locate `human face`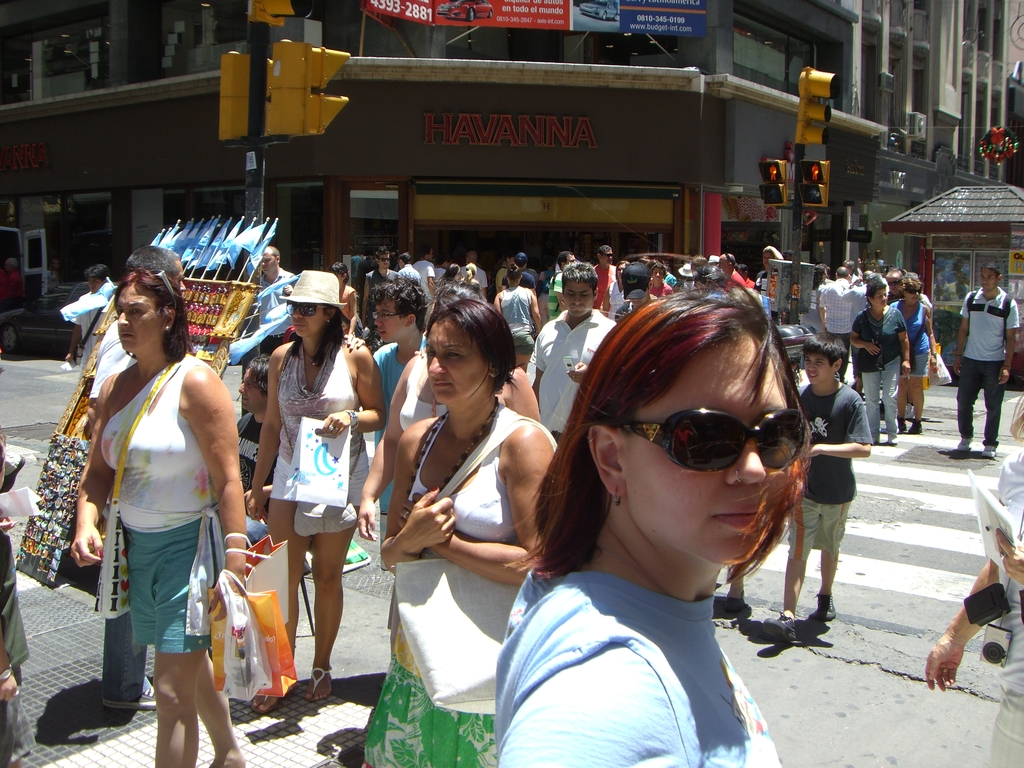
373 301 402 341
